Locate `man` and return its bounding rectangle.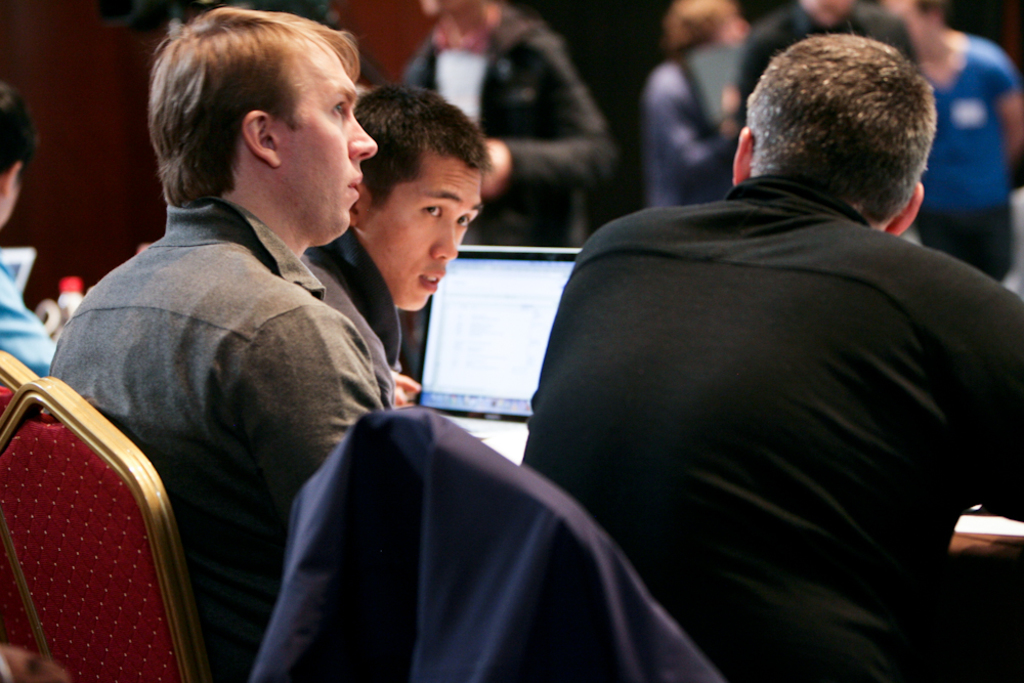
x1=298 y1=80 x2=497 y2=411.
